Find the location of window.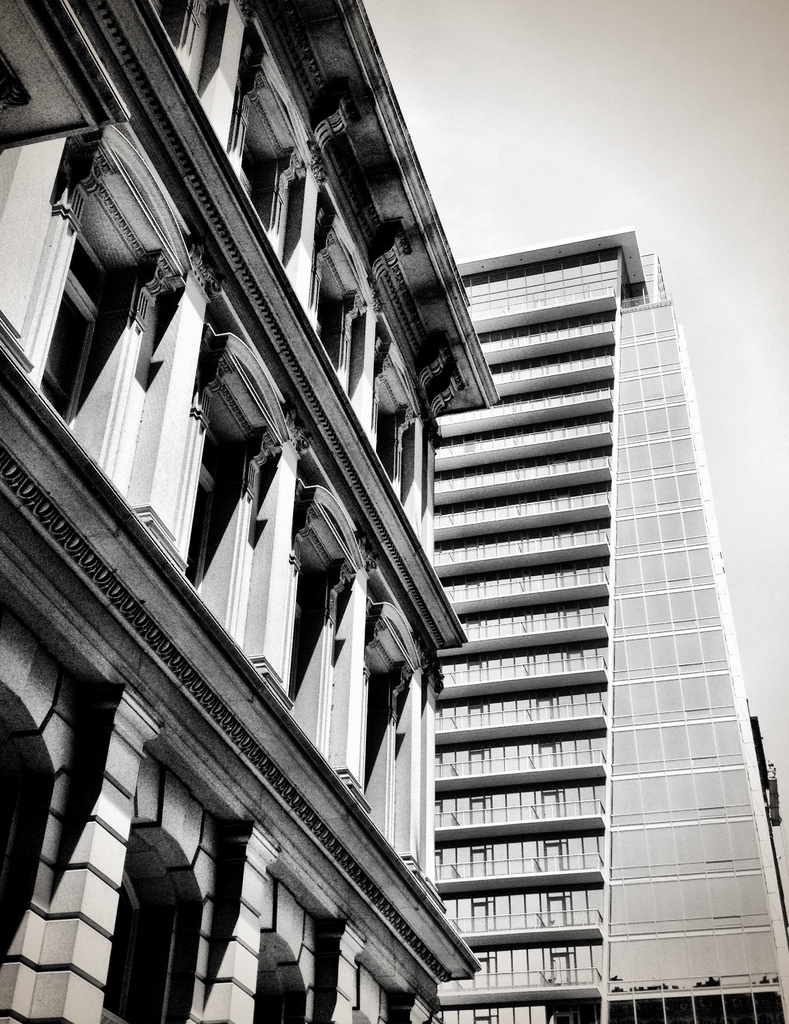
Location: <region>33, 141, 197, 497</region>.
